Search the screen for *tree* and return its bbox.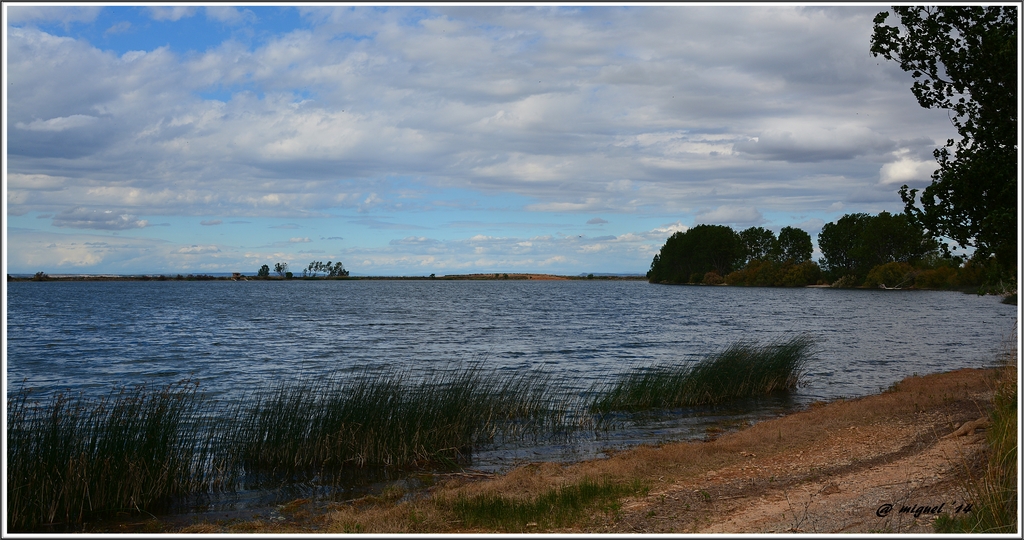
Found: select_region(650, 222, 748, 281).
